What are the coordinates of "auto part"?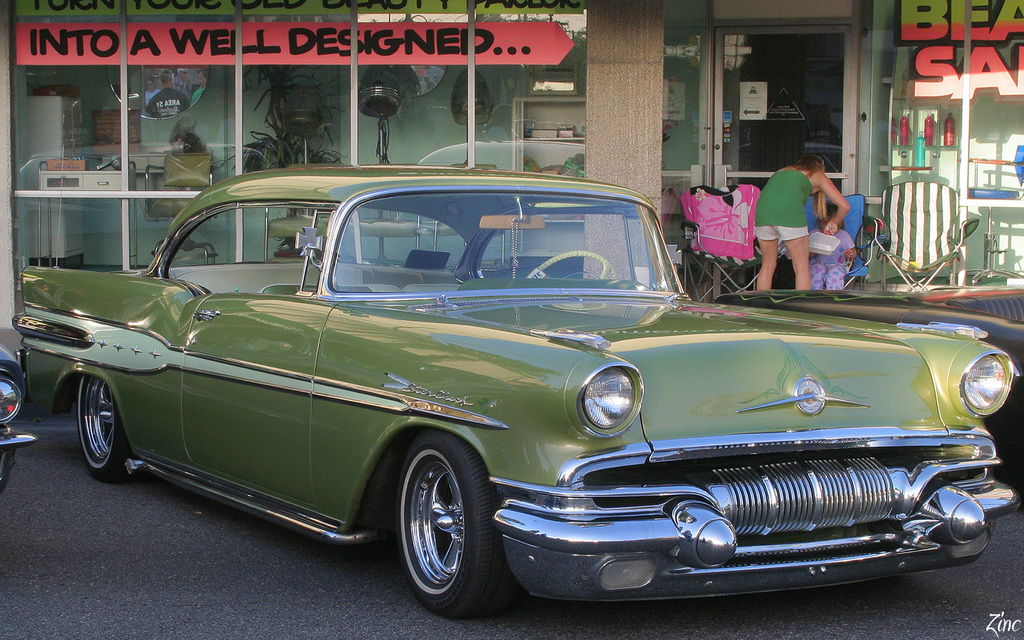
box=[0, 434, 38, 451].
